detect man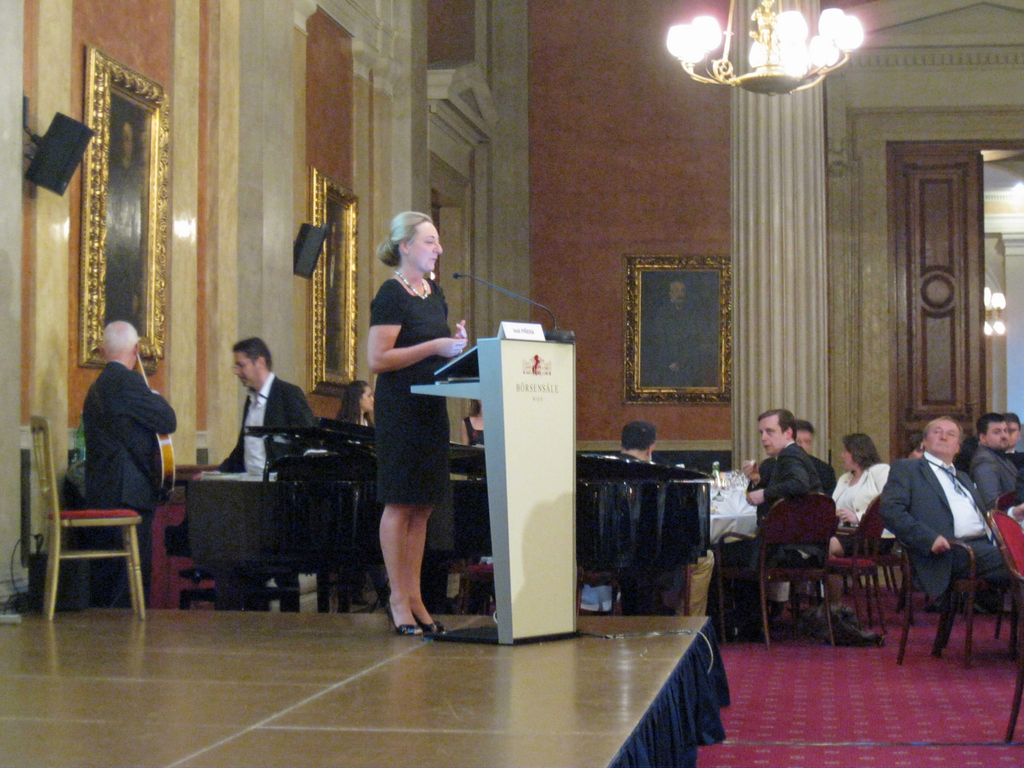
[79, 321, 170, 608]
